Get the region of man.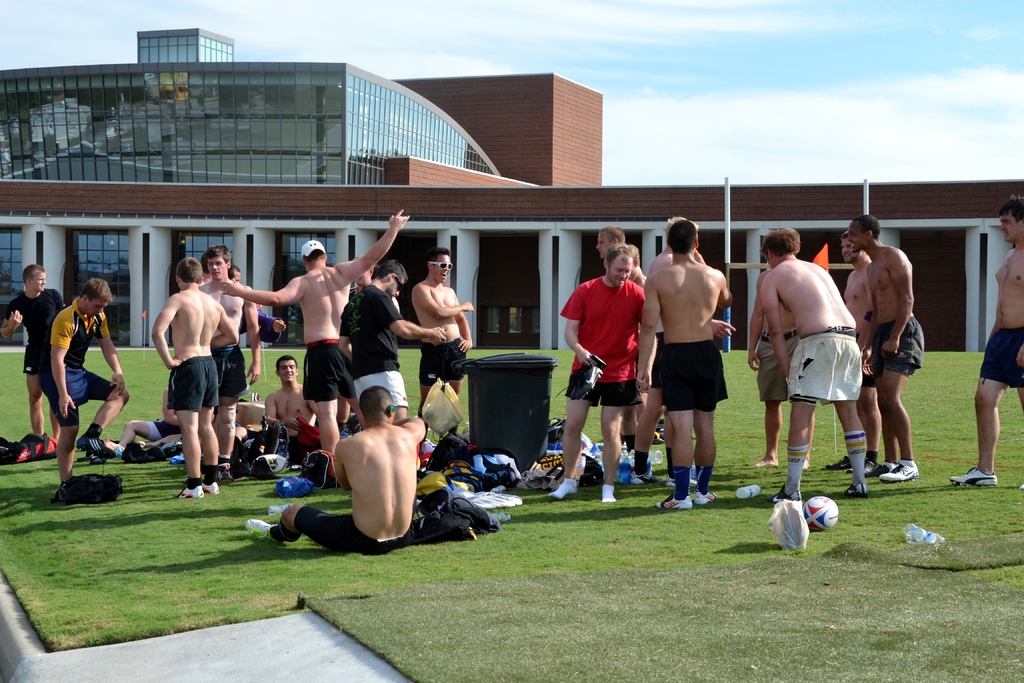
l=841, t=233, r=872, b=476.
